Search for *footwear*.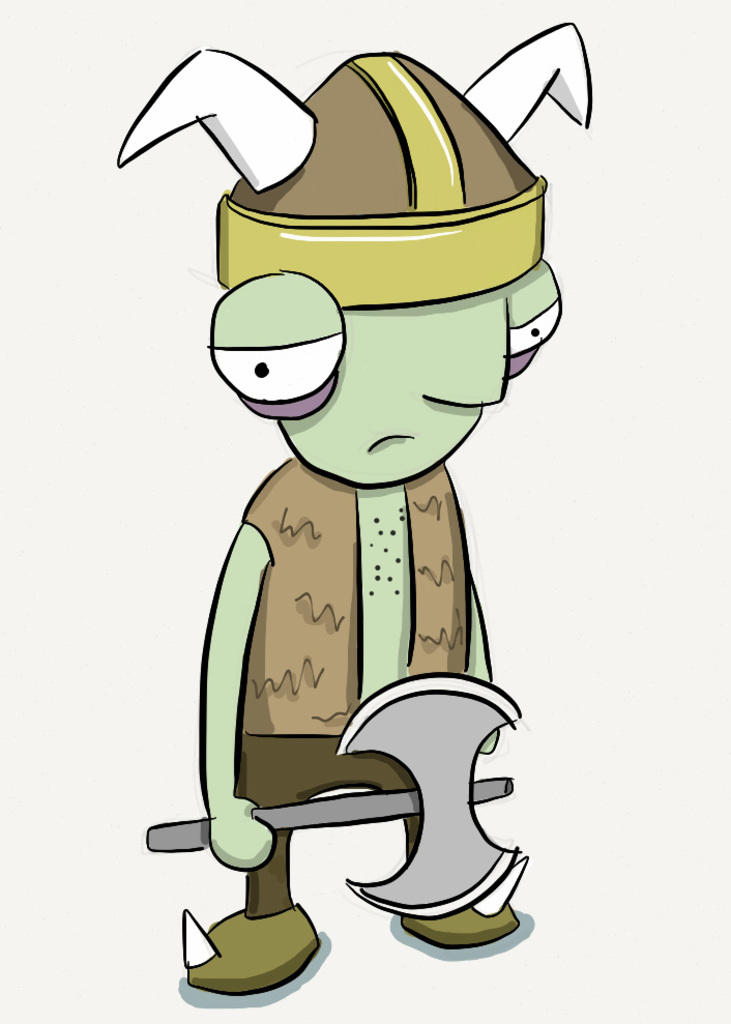
Found at (398,860,527,947).
